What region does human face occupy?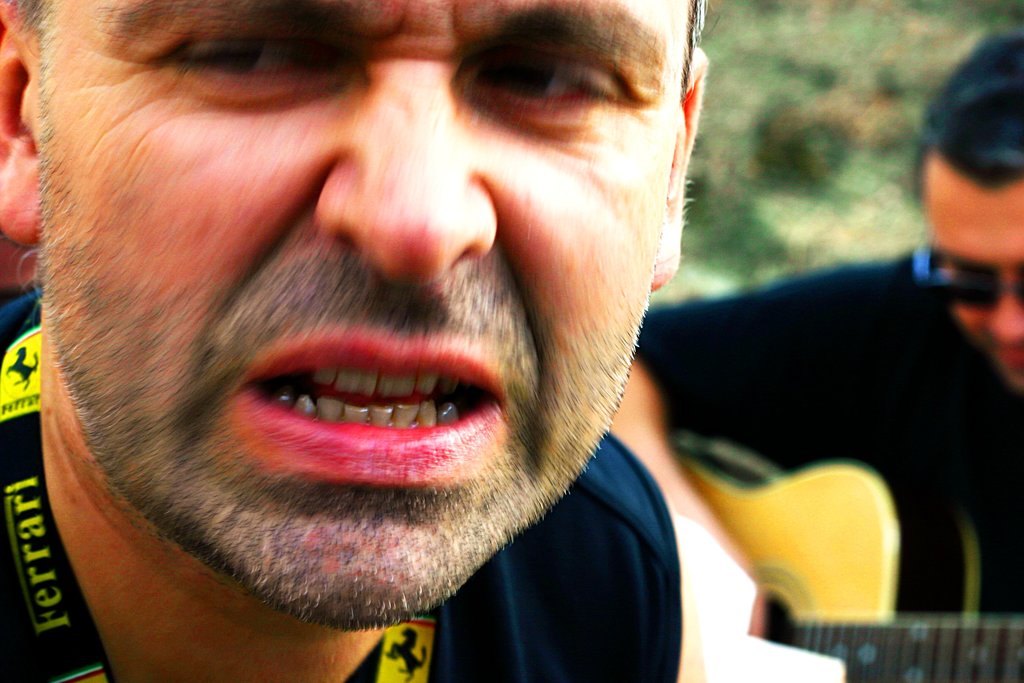
<bbox>33, 0, 698, 628</bbox>.
